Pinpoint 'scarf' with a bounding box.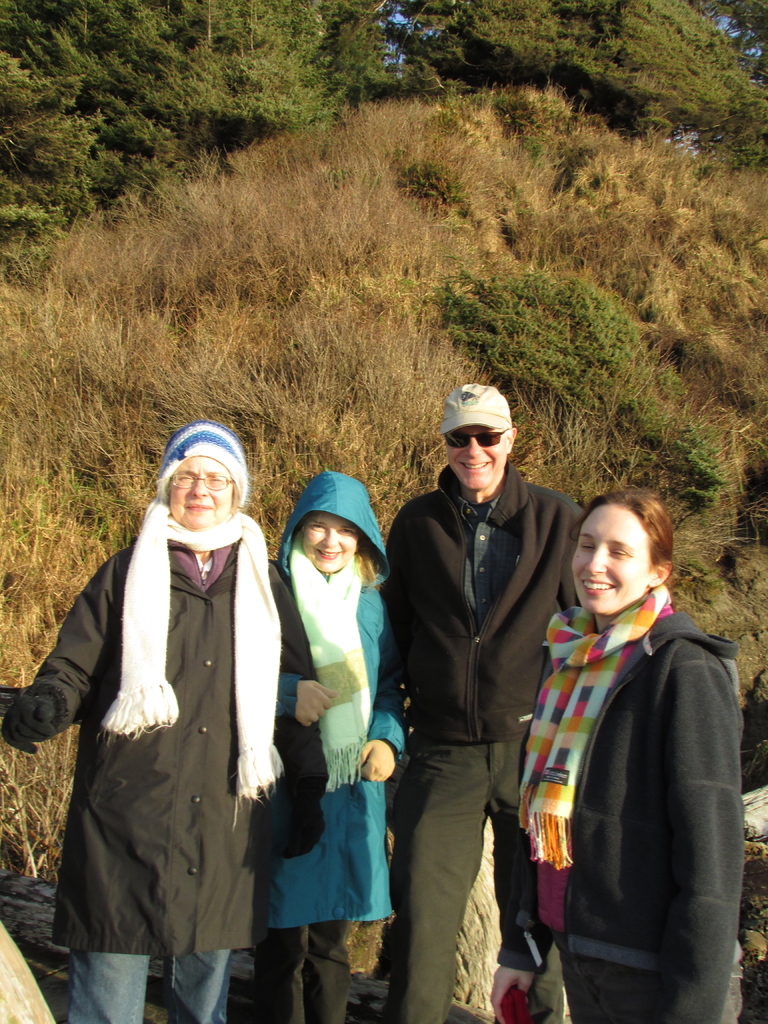
x1=104 y1=499 x2=290 y2=792.
